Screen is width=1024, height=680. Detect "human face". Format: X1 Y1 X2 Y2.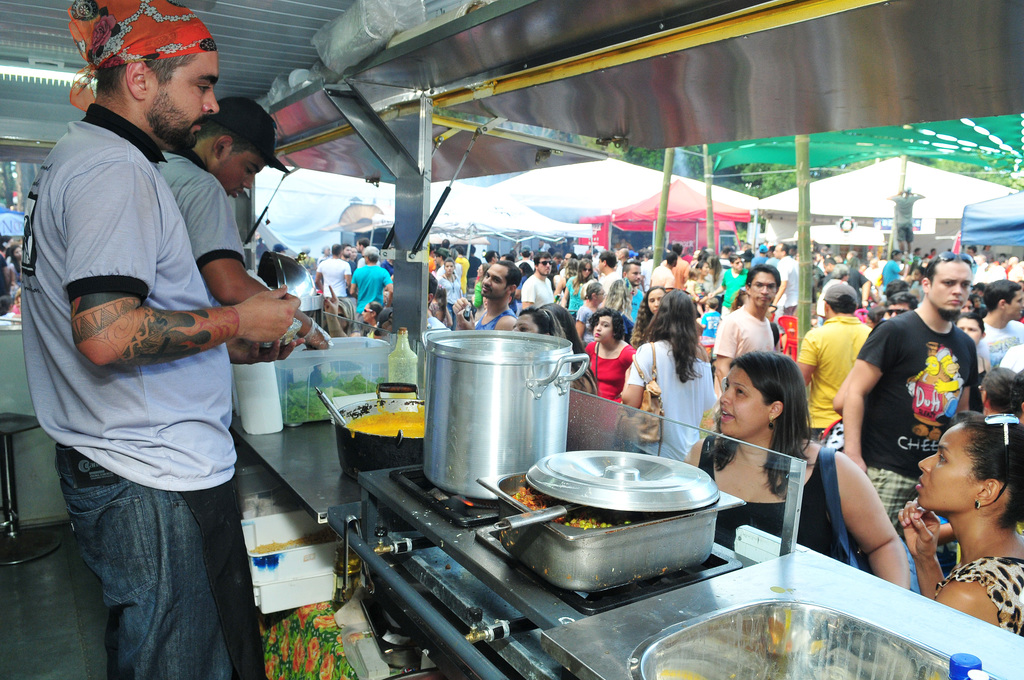
593 318 612 341.
